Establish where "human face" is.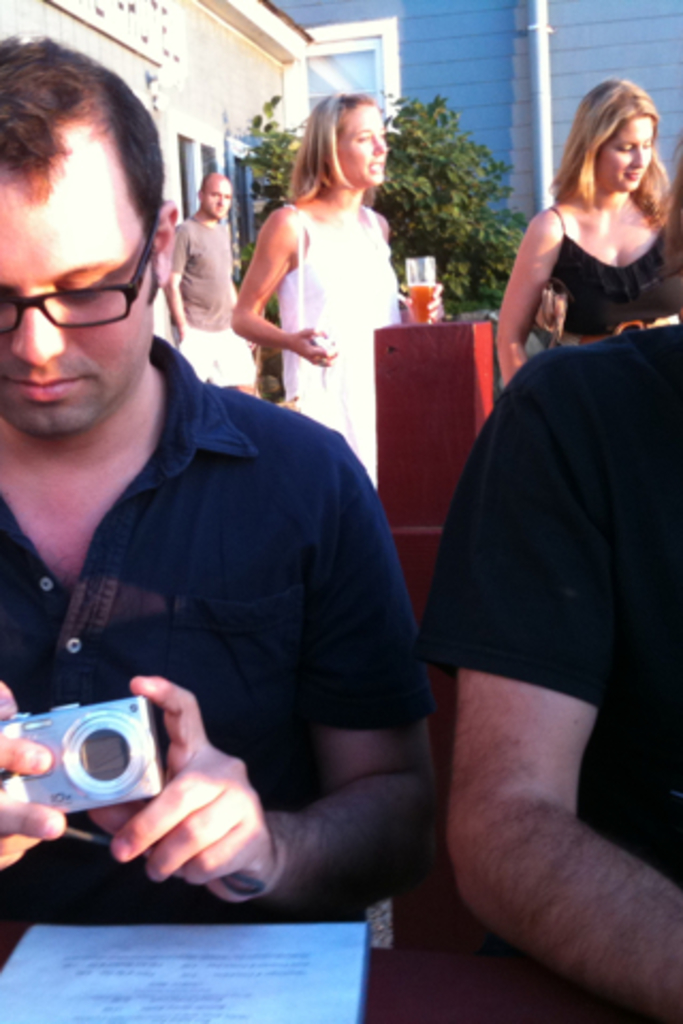
Established at rect(203, 177, 231, 211).
